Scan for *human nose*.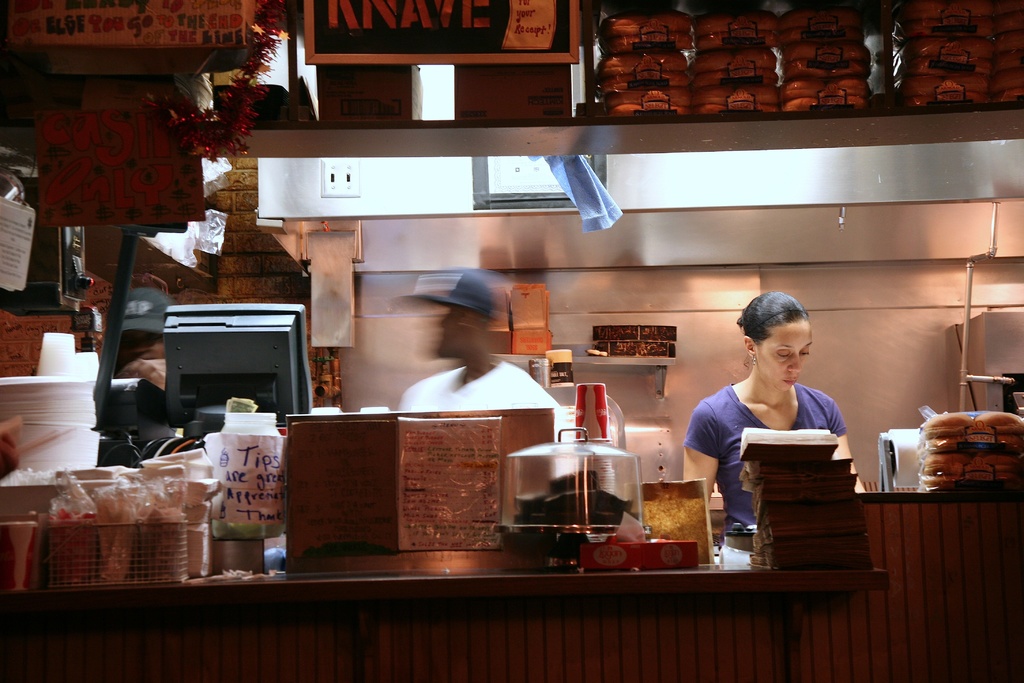
Scan result: detection(783, 354, 804, 374).
